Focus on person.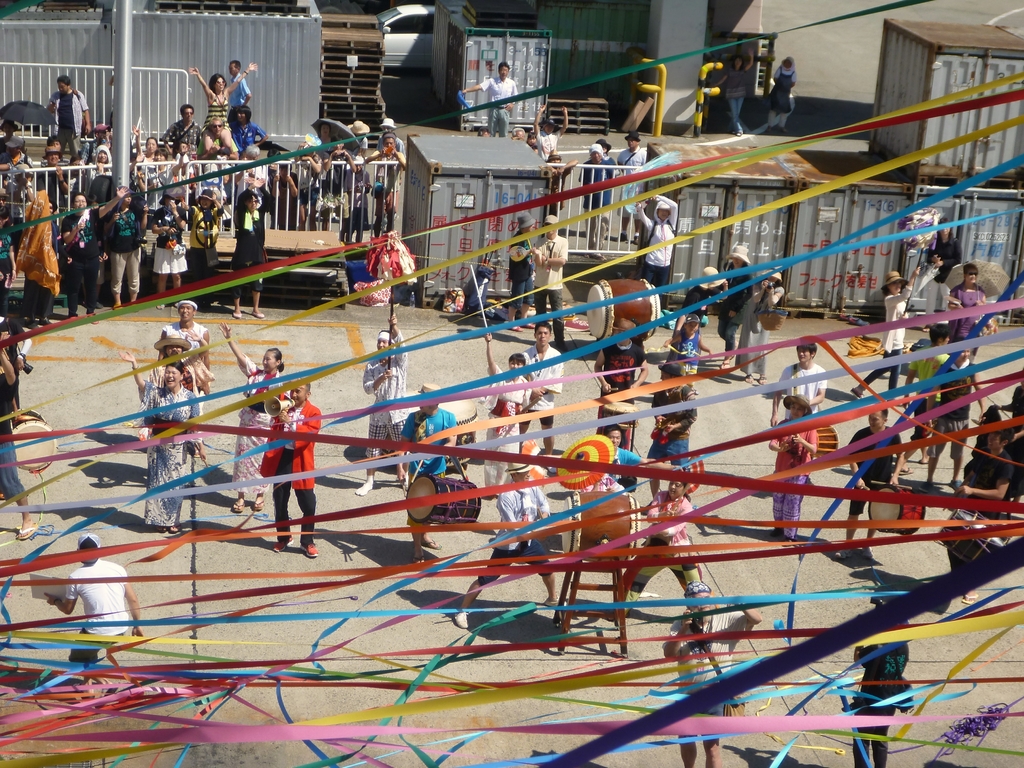
Focused at {"x1": 452, "y1": 458, "x2": 566, "y2": 637}.
